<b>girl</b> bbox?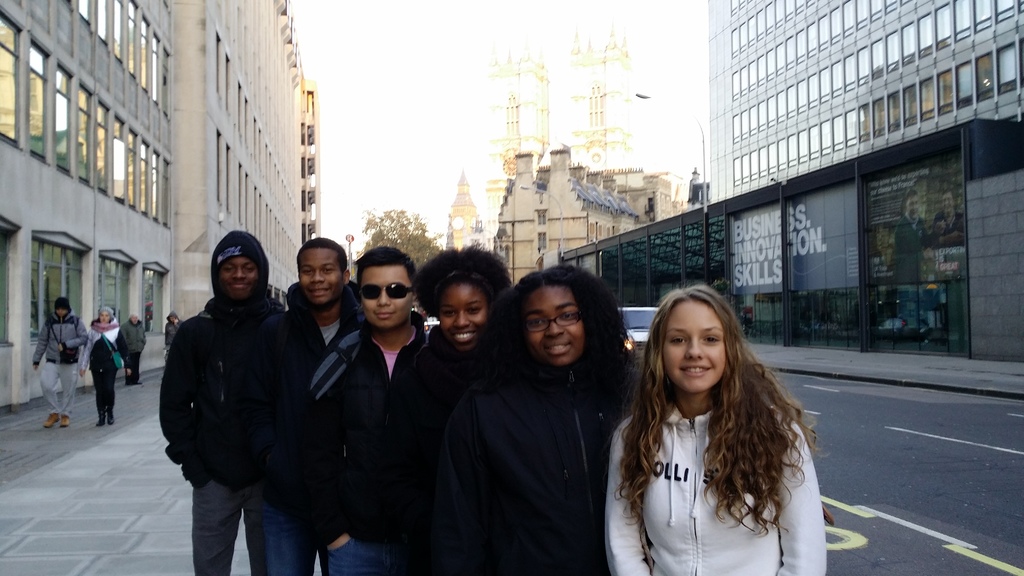
[x1=479, y1=257, x2=662, y2=575]
